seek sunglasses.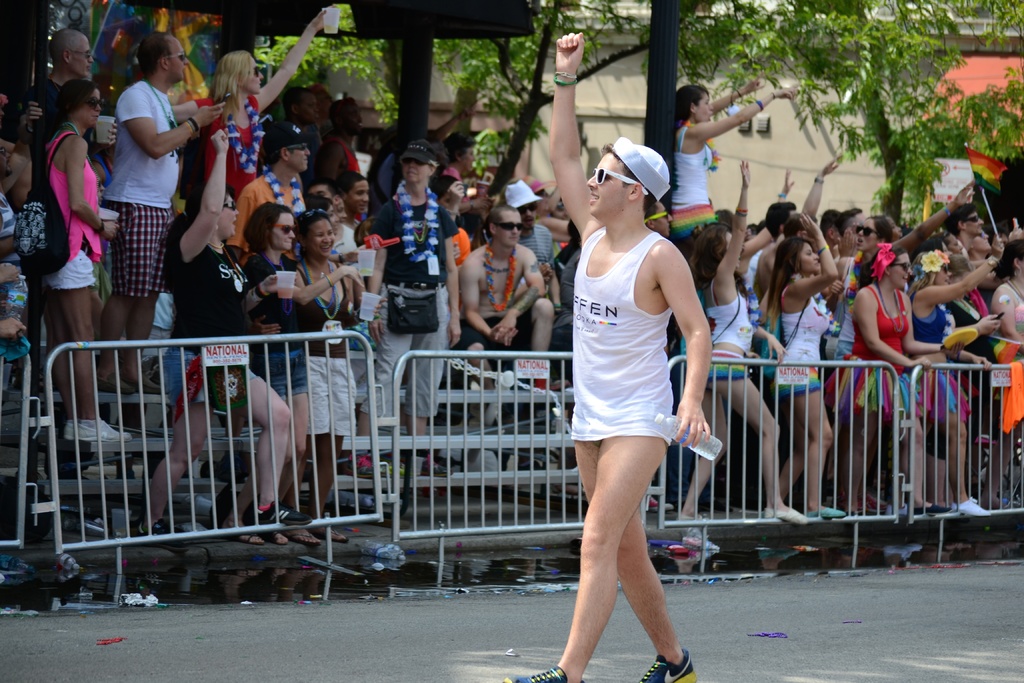
x1=248 y1=68 x2=262 y2=81.
